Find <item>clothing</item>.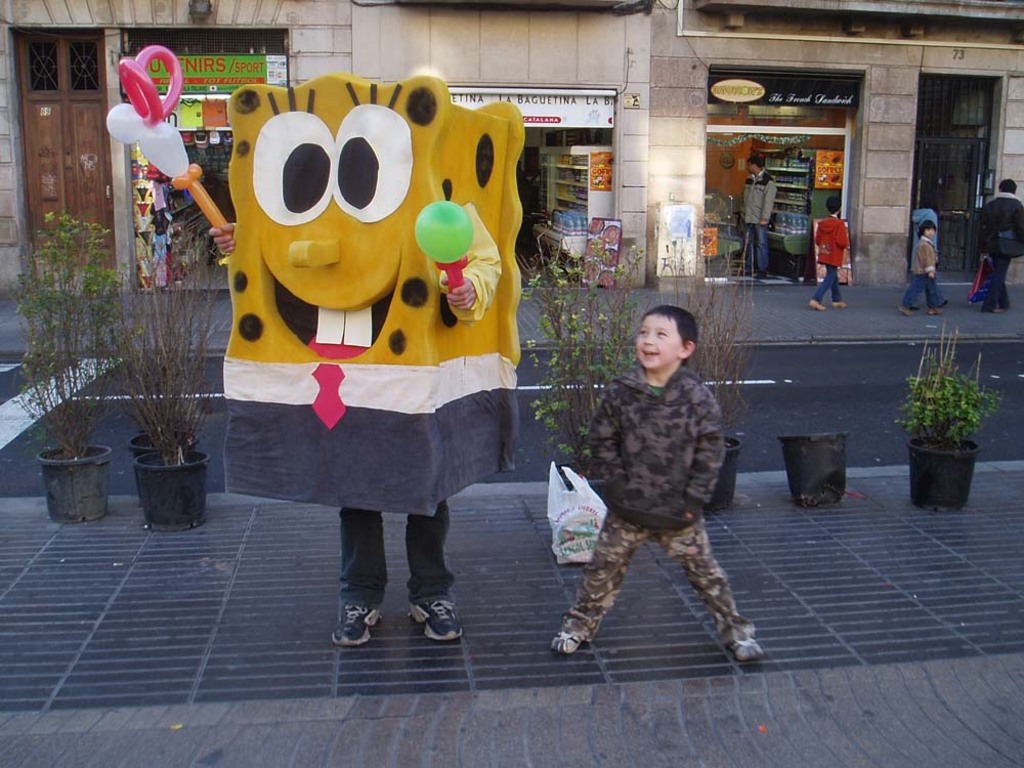
l=902, t=233, r=944, b=307.
